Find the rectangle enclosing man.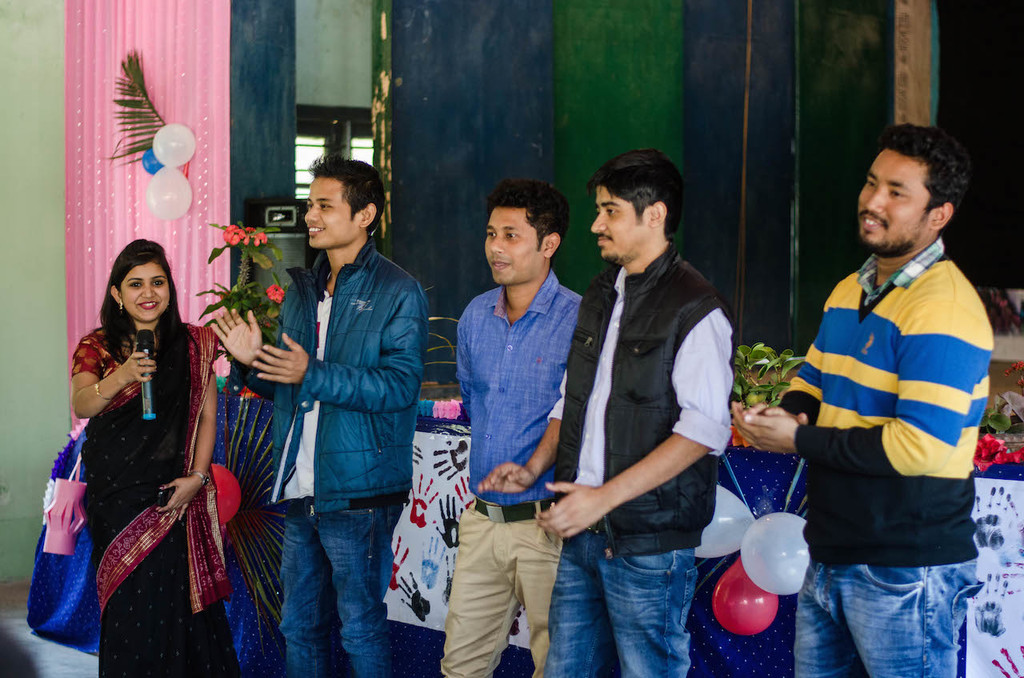
[730,117,994,677].
